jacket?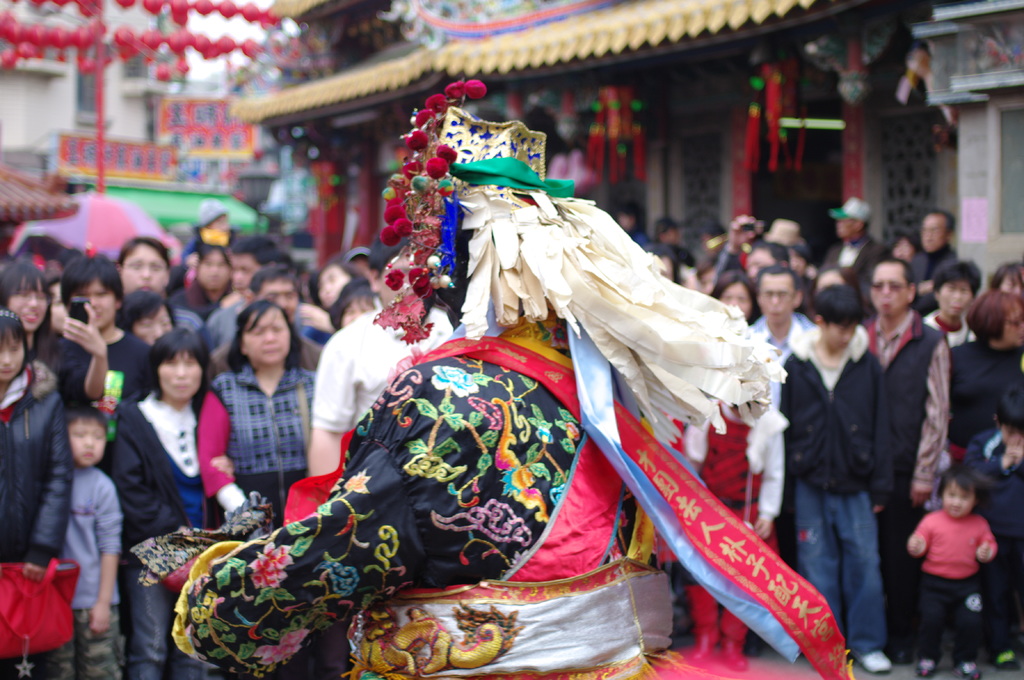
BBox(780, 323, 902, 500)
